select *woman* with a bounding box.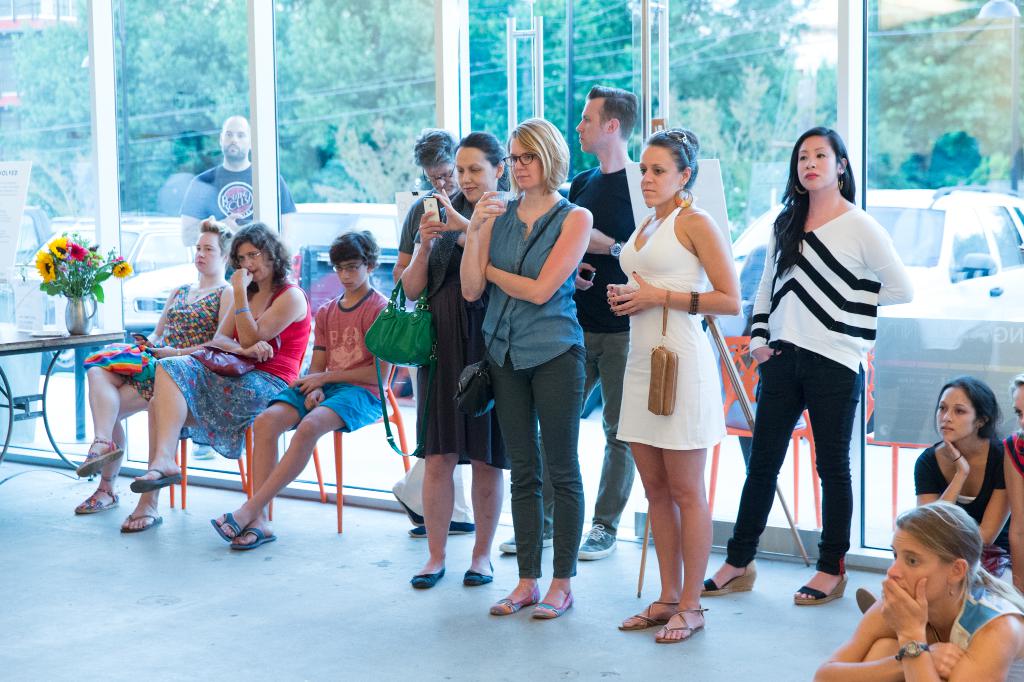
bbox(461, 118, 594, 626).
